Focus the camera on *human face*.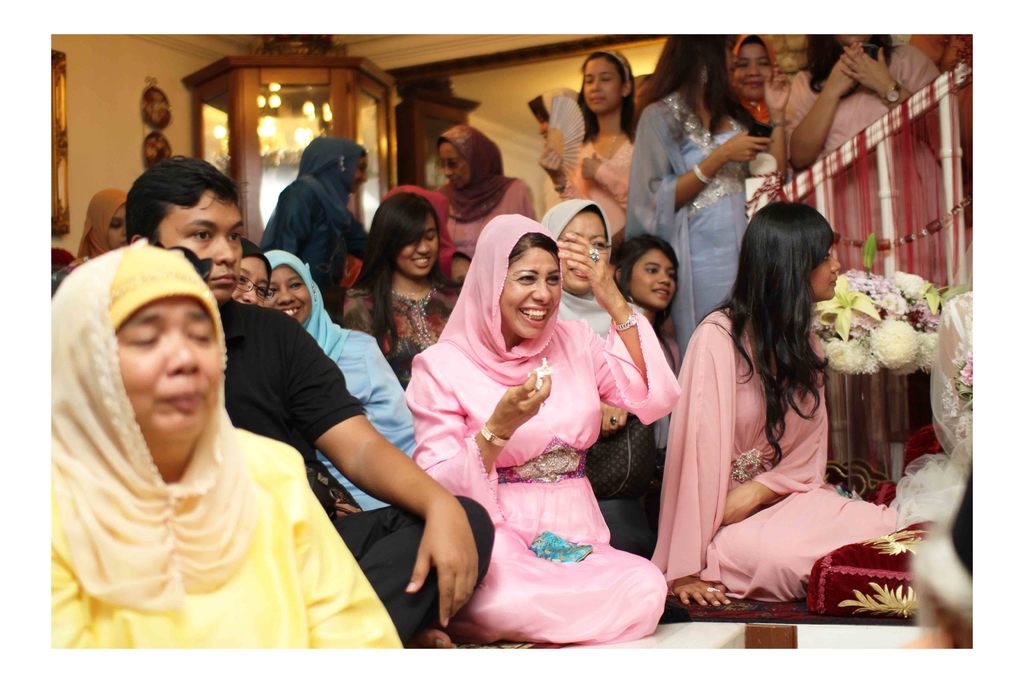
Focus region: x1=219 y1=248 x2=269 y2=327.
